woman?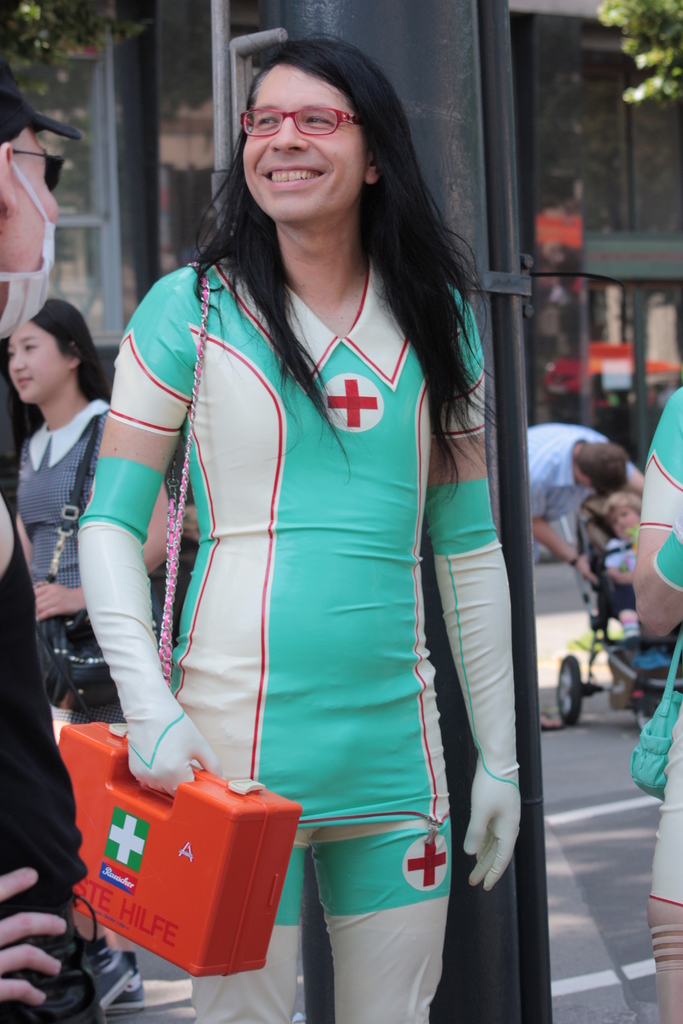
76/35/523/1023
